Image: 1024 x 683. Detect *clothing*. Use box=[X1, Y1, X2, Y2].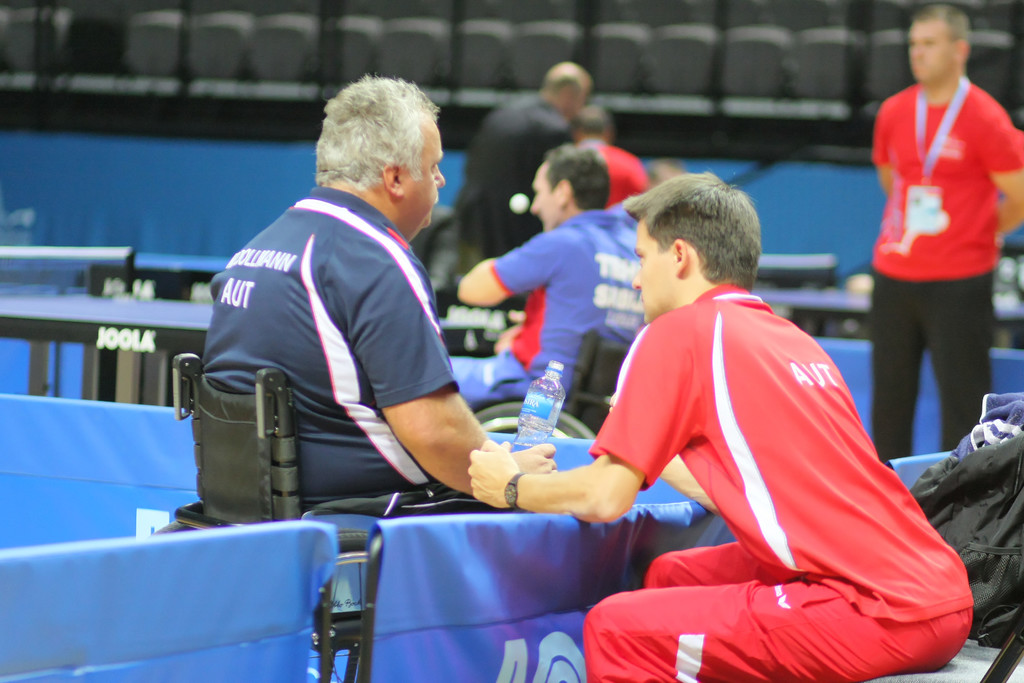
box=[580, 286, 973, 682].
